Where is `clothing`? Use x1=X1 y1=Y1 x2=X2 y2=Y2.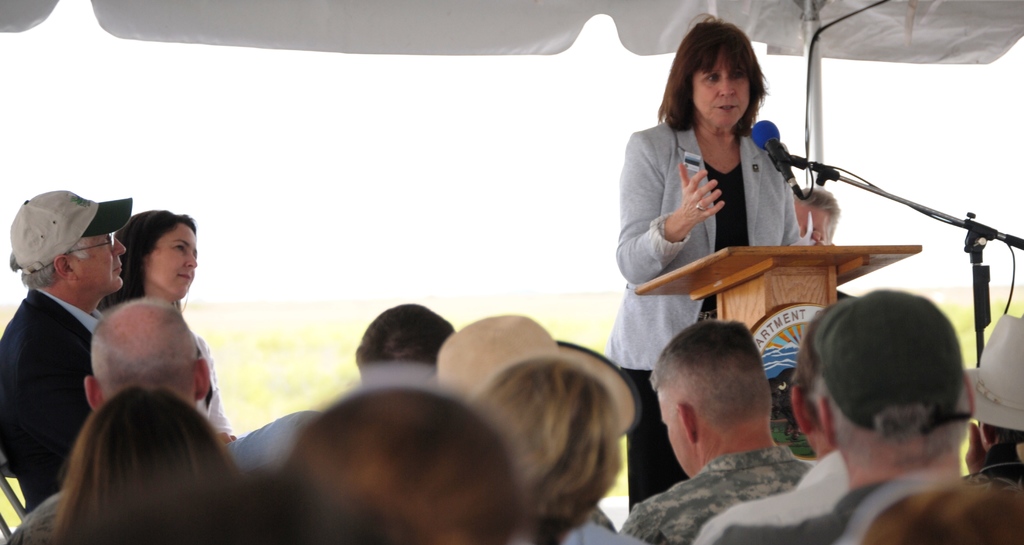
x1=192 y1=329 x2=232 y2=434.
